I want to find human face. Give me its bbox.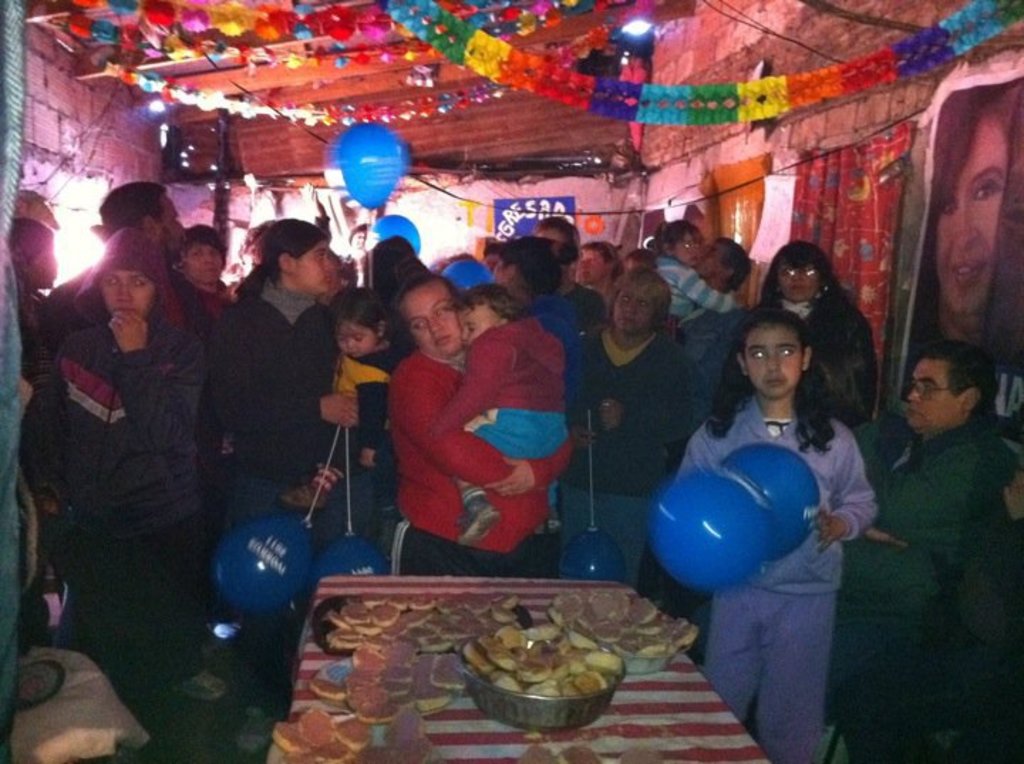
<region>30, 245, 54, 292</region>.
